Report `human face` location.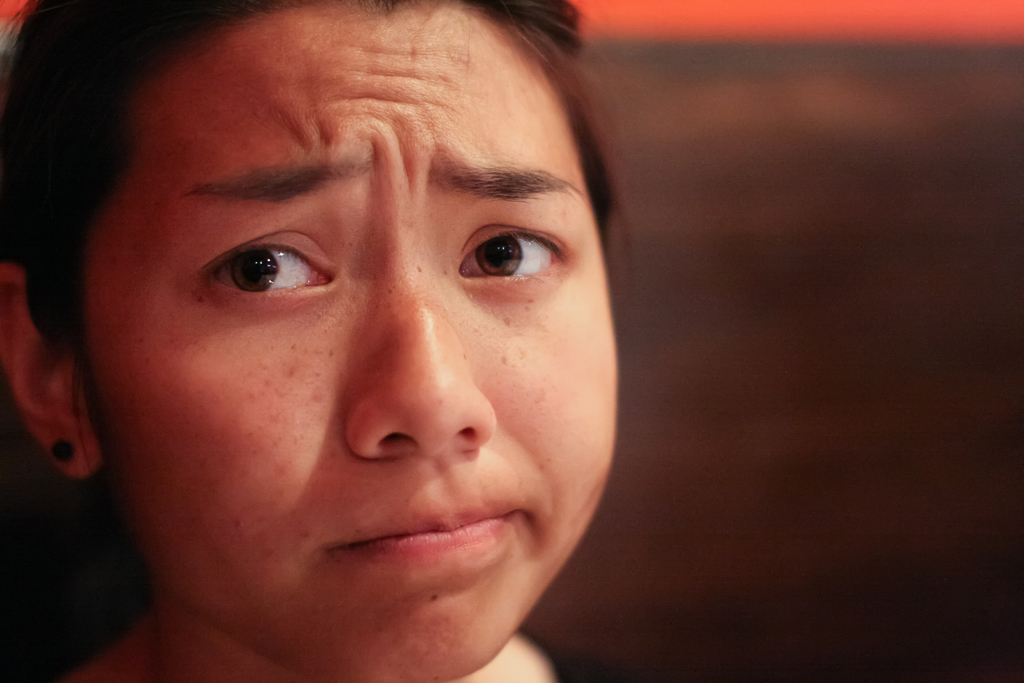
Report: locate(83, 0, 627, 682).
